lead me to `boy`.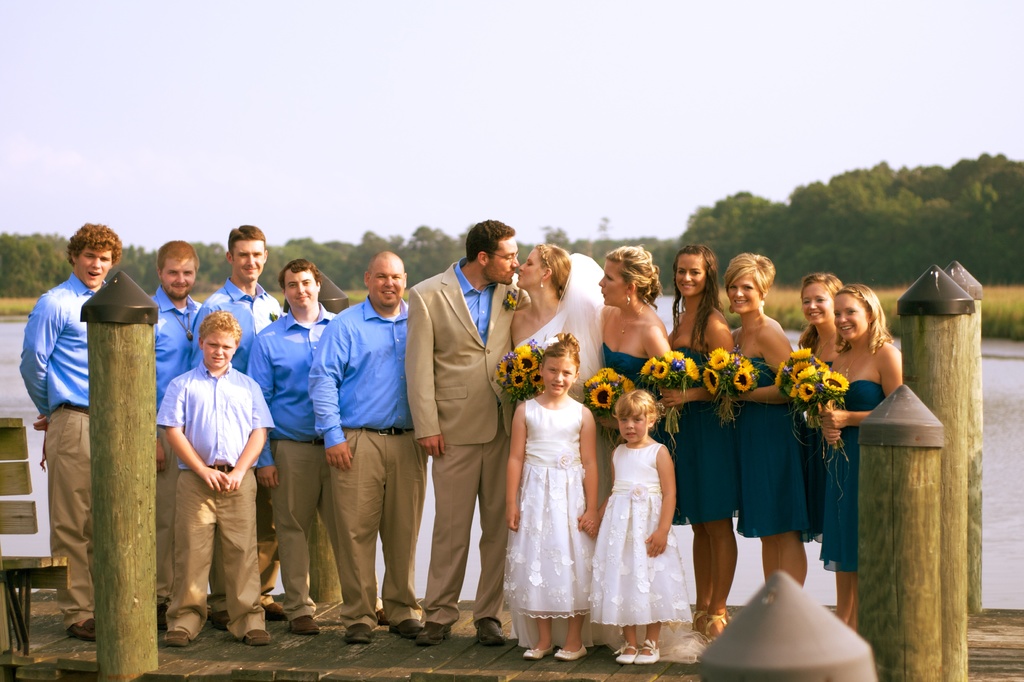
Lead to pyautogui.locateOnScreen(156, 310, 277, 649).
